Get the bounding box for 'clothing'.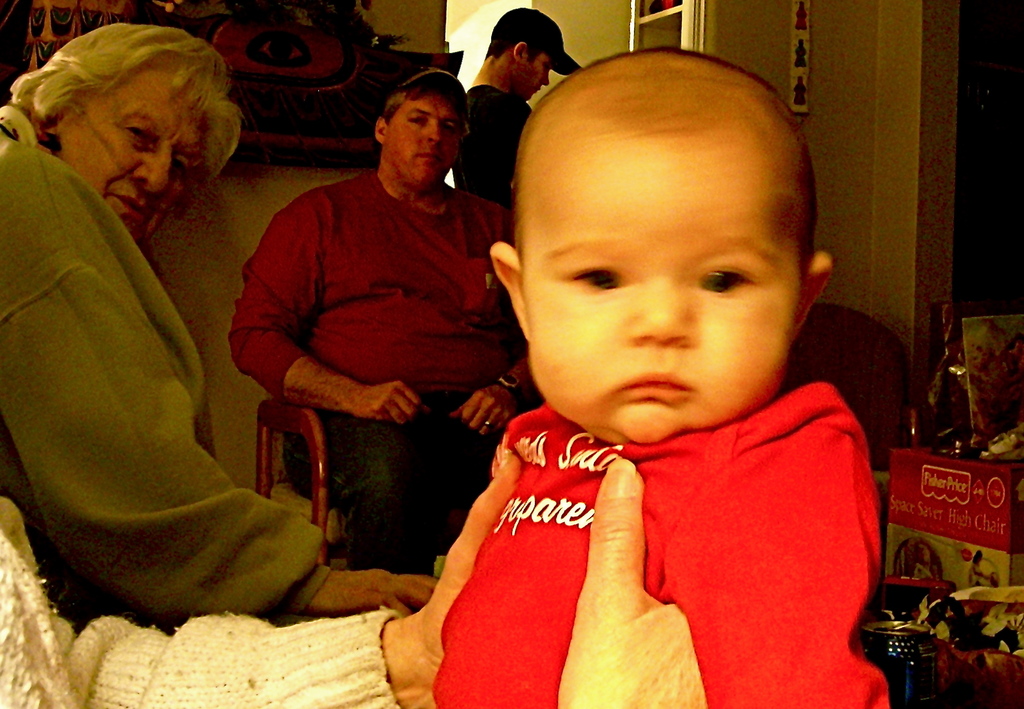
[left=0, top=490, right=418, bottom=708].
